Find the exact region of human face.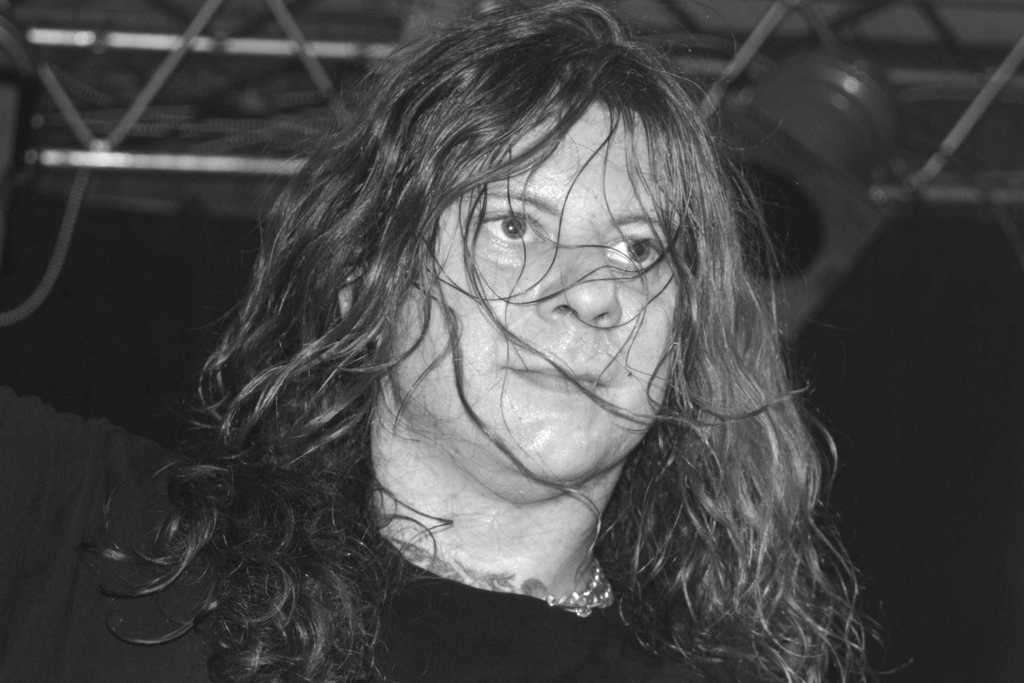
Exact region: [383,95,680,482].
